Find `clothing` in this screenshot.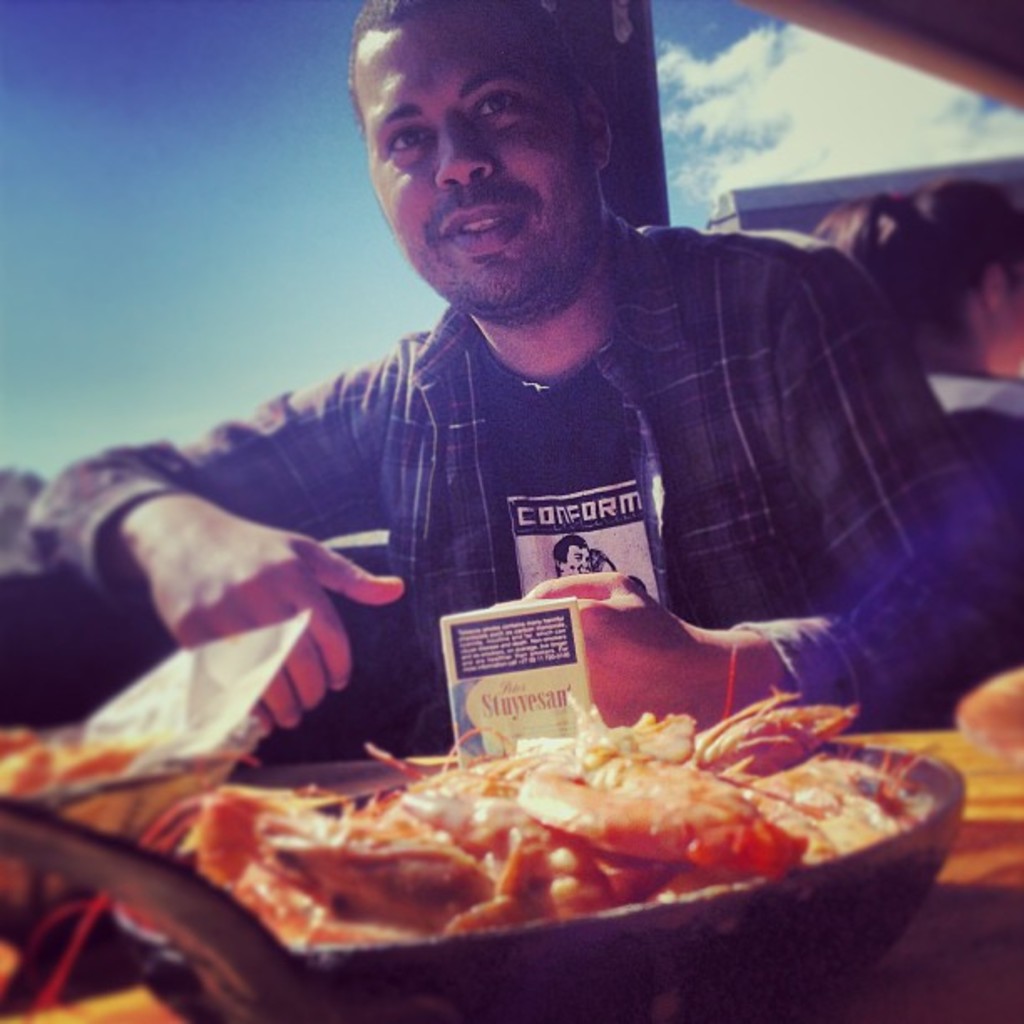
The bounding box for `clothing` is box=[30, 216, 1017, 730].
